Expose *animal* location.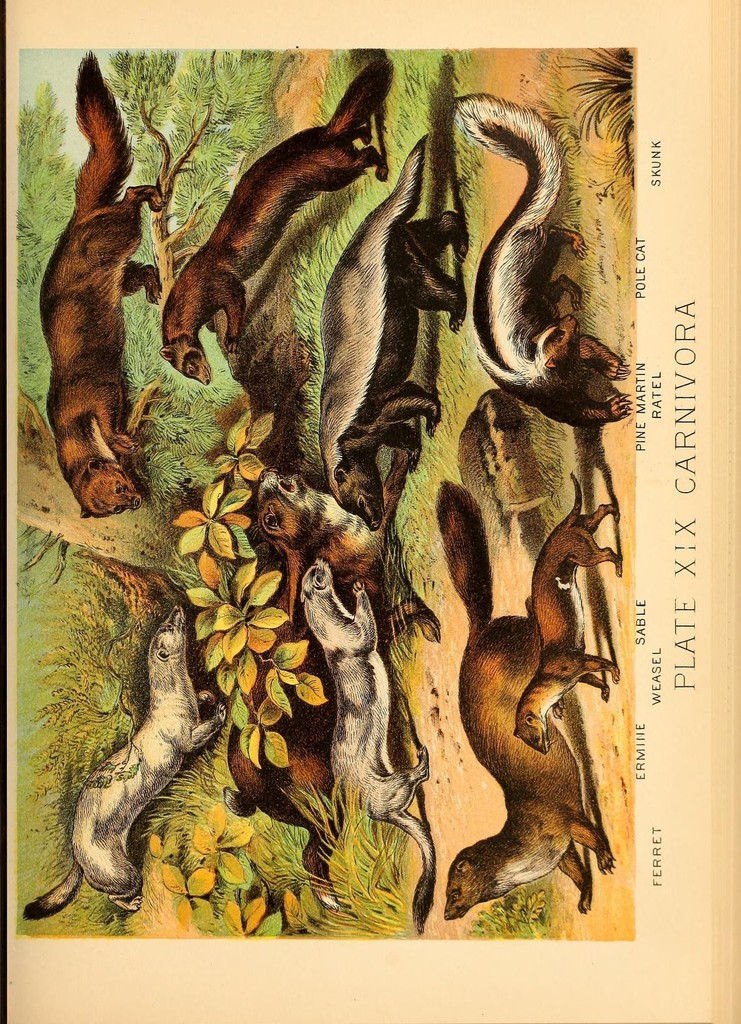
Exposed at BBox(298, 555, 435, 938).
